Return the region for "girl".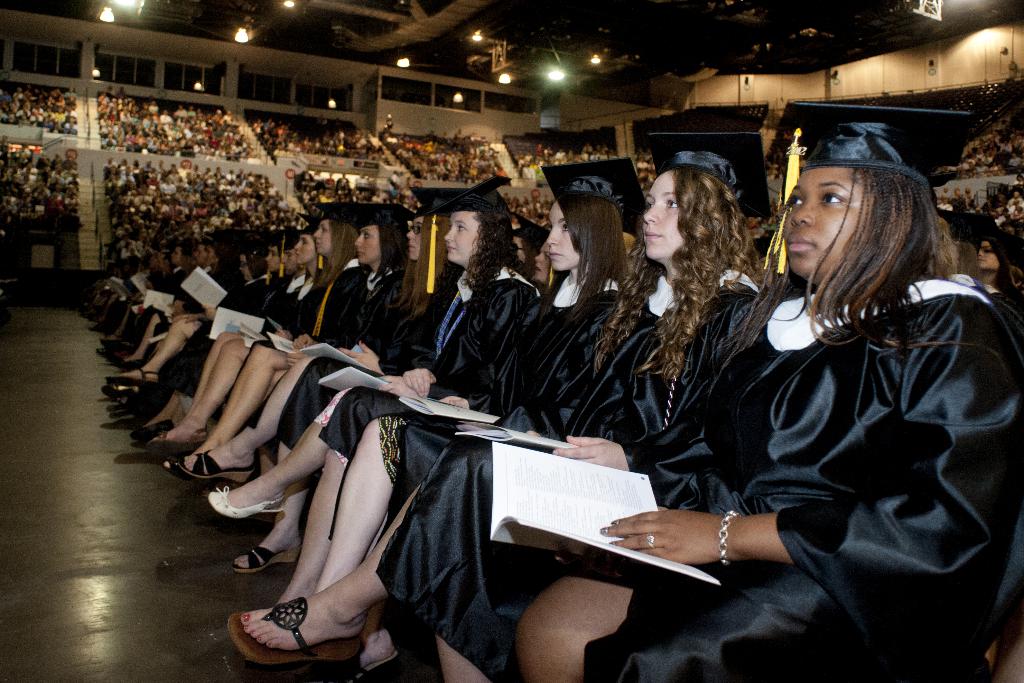
bbox=(108, 240, 237, 405).
